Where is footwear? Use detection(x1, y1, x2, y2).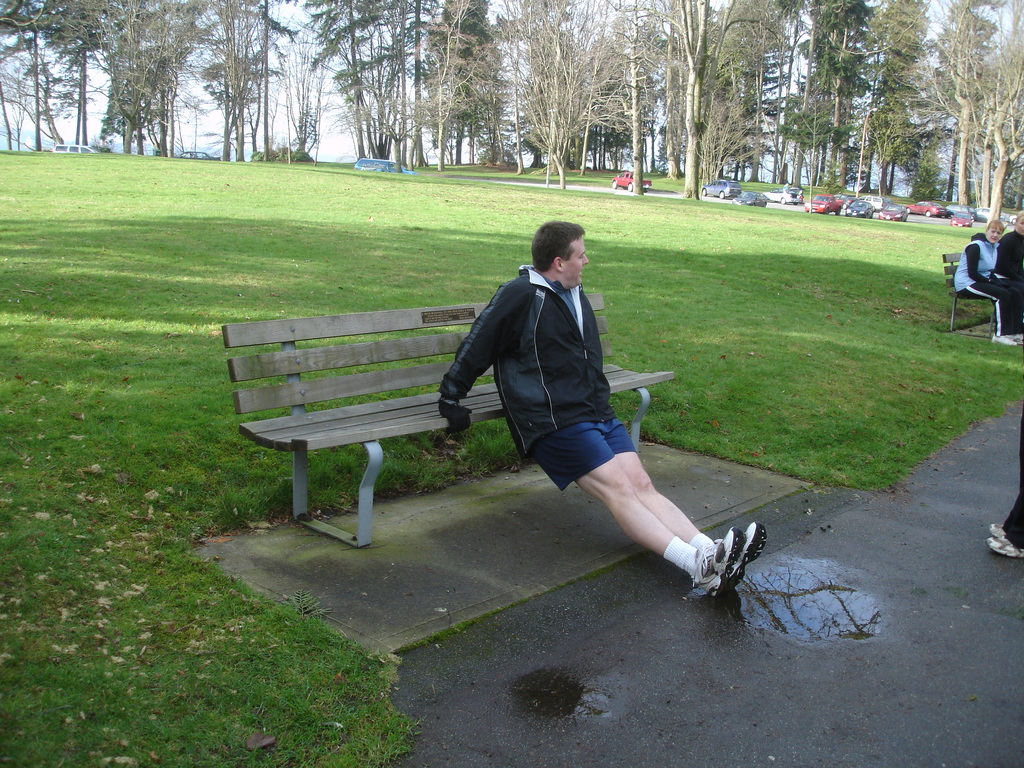
detection(992, 524, 1007, 538).
